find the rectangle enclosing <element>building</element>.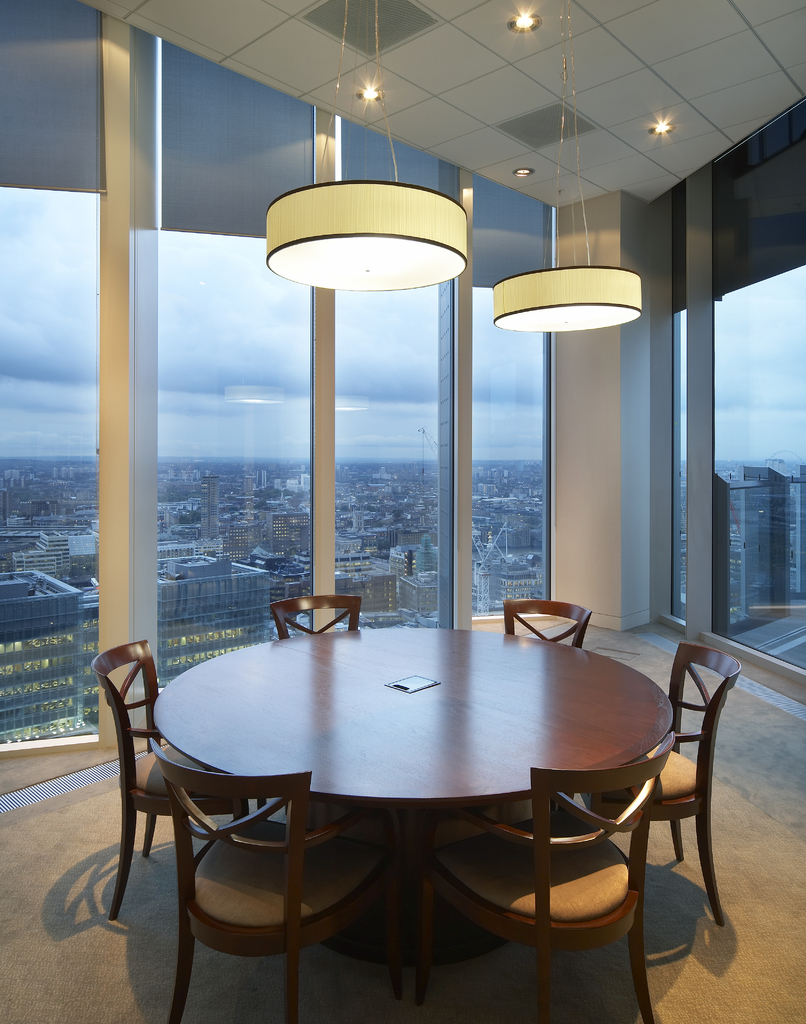
<box>0,1,805,1023</box>.
